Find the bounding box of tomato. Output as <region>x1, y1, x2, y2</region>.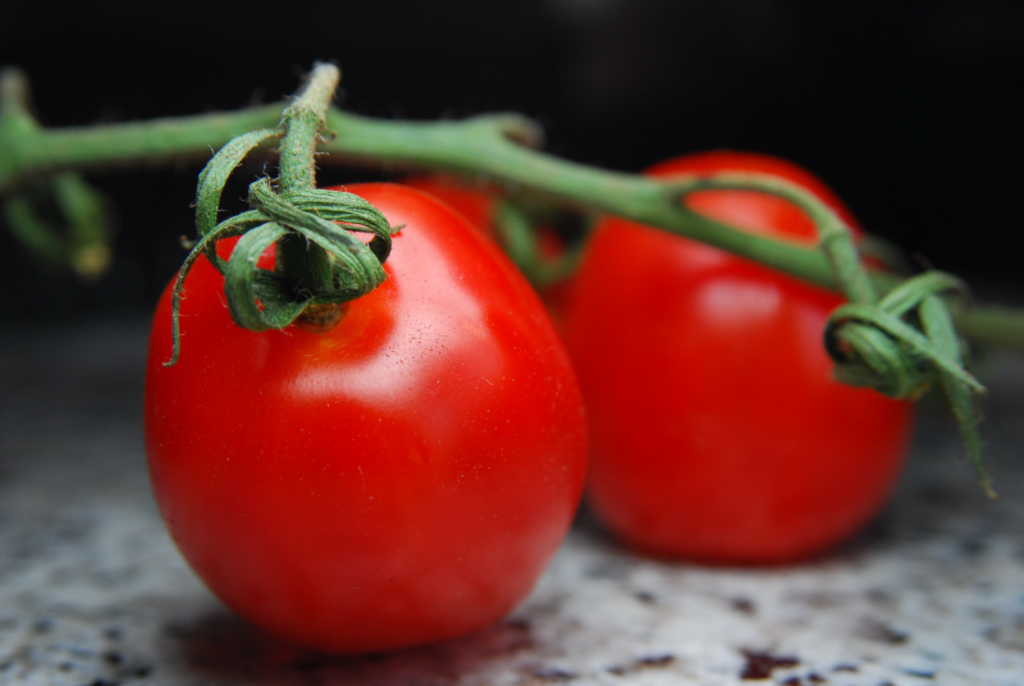
<region>548, 143, 911, 572</region>.
